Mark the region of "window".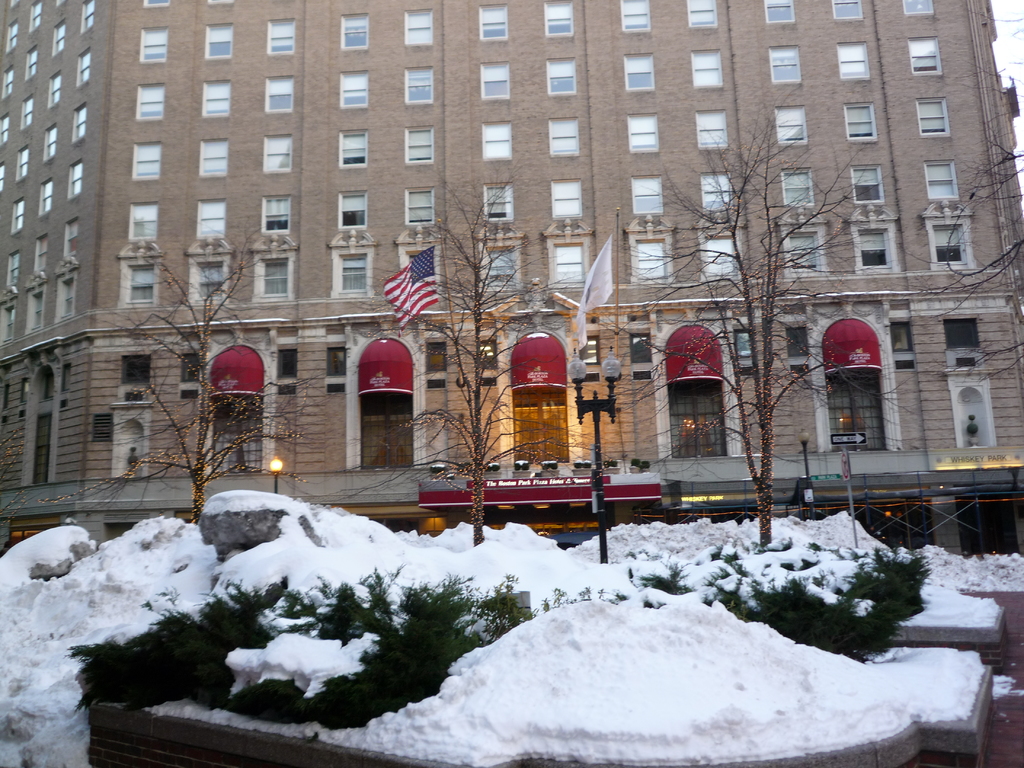
Region: 38,175,50,217.
